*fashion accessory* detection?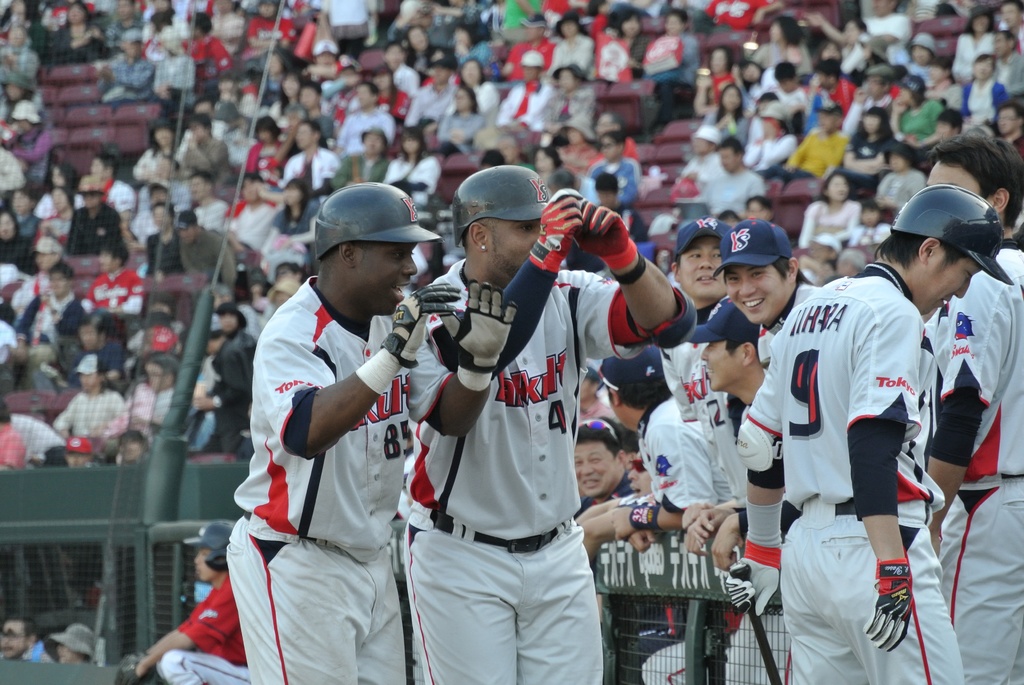
435/510/568/555
